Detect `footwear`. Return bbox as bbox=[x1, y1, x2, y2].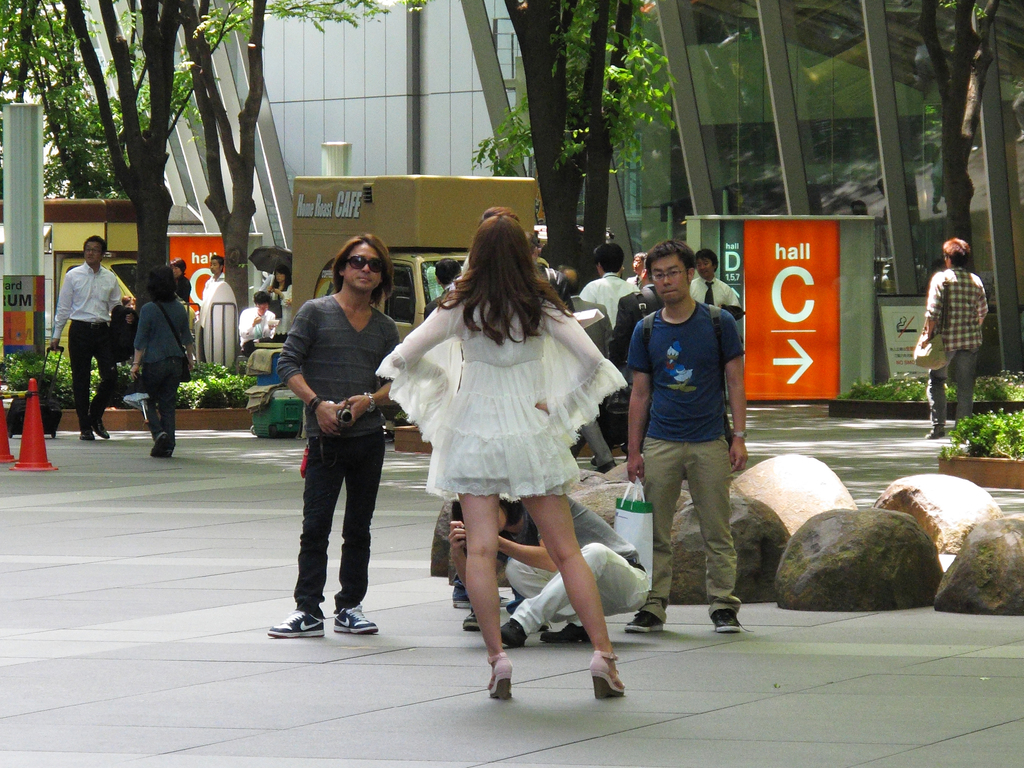
bbox=[706, 609, 742, 639].
